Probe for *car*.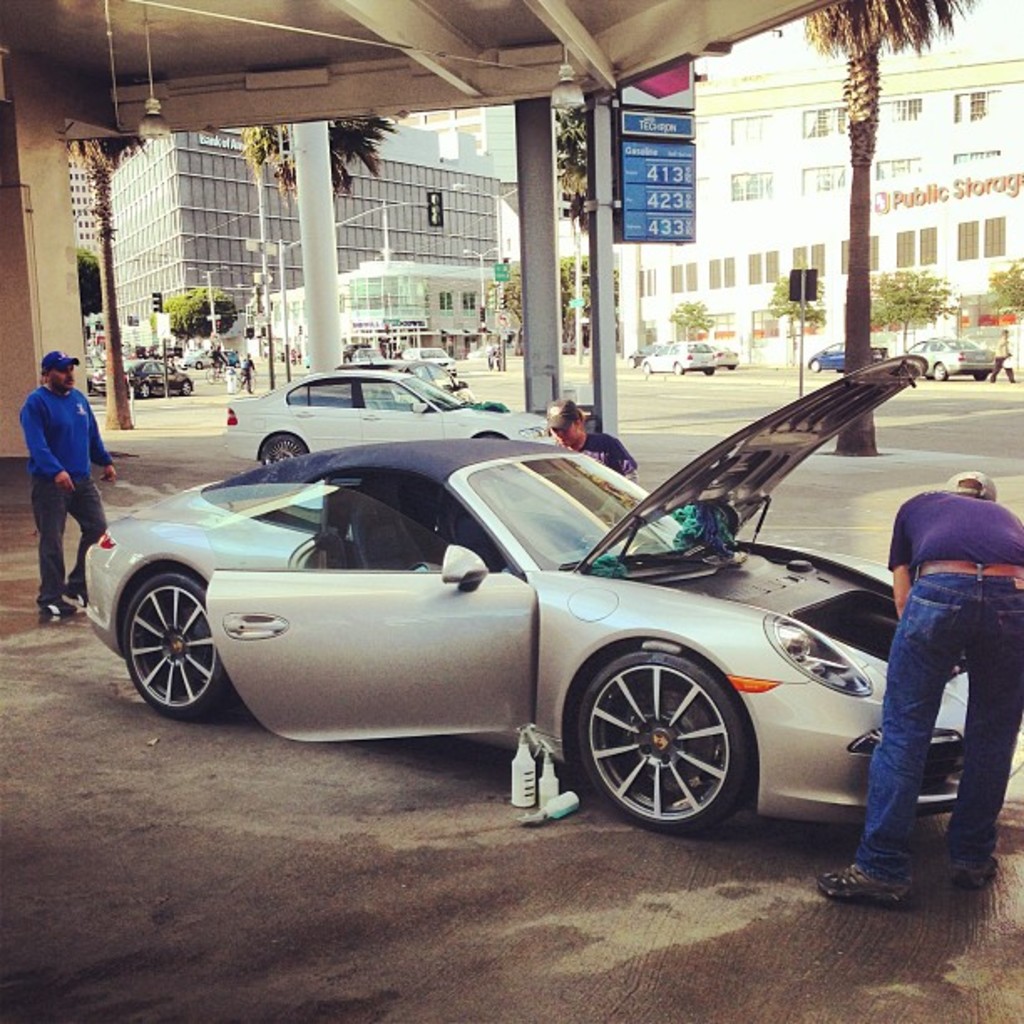
Probe result: select_region(219, 371, 569, 468).
